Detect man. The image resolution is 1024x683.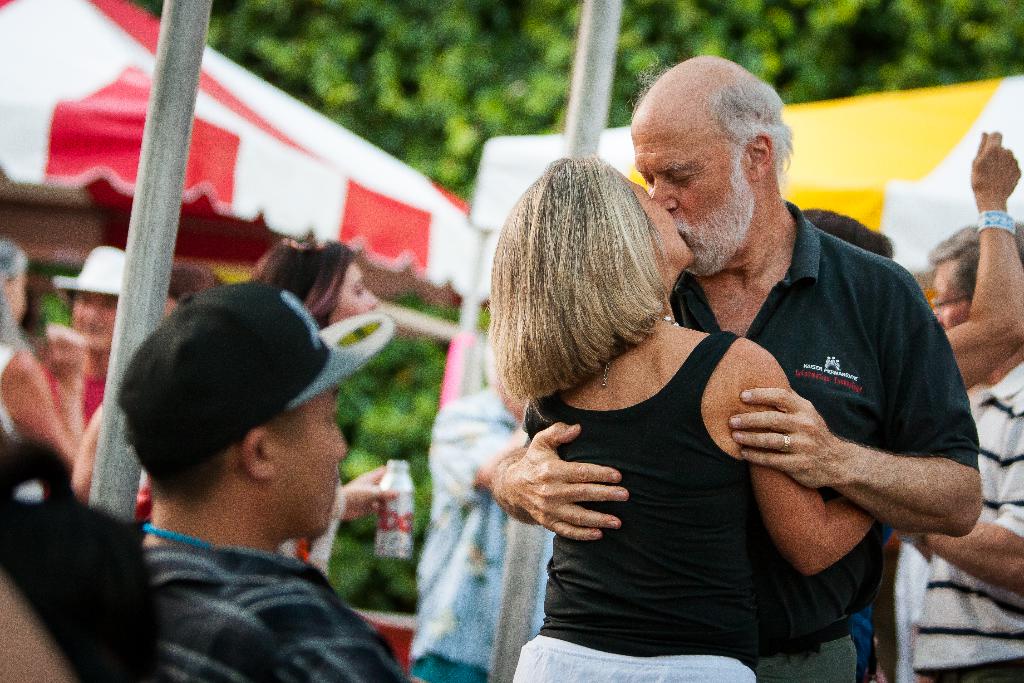
x1=910 y1=220 x2=1023 y2=682.
